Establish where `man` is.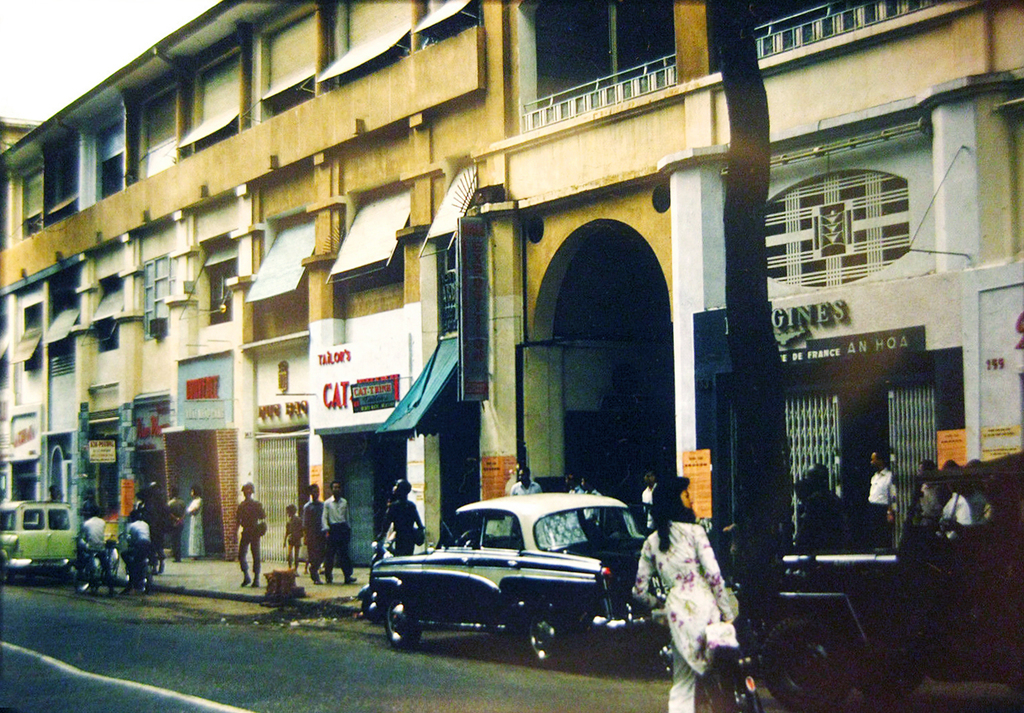
Established at 580 475 601 497.
